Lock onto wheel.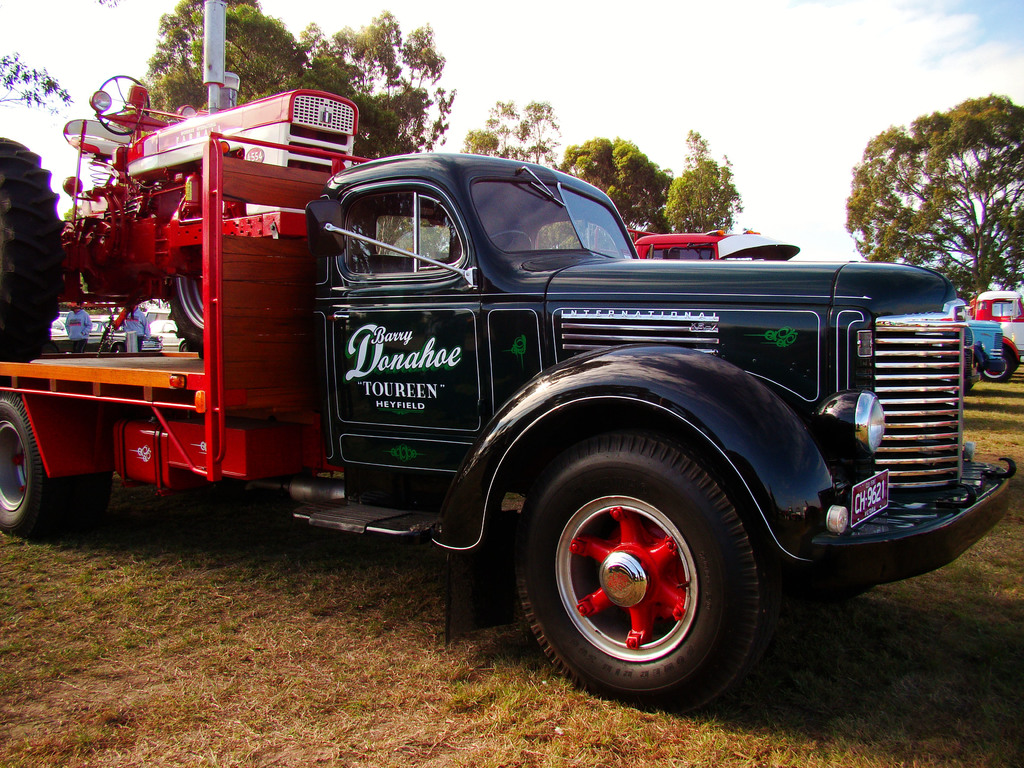
Locked: [0,136,65,361].
